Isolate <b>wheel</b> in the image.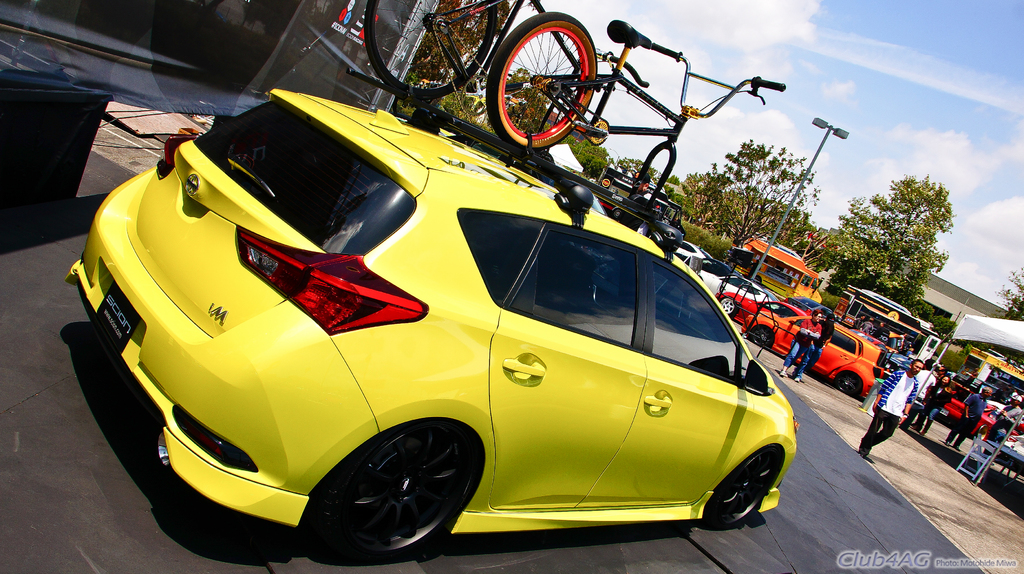
Isolated region: 702:445:785:530.
